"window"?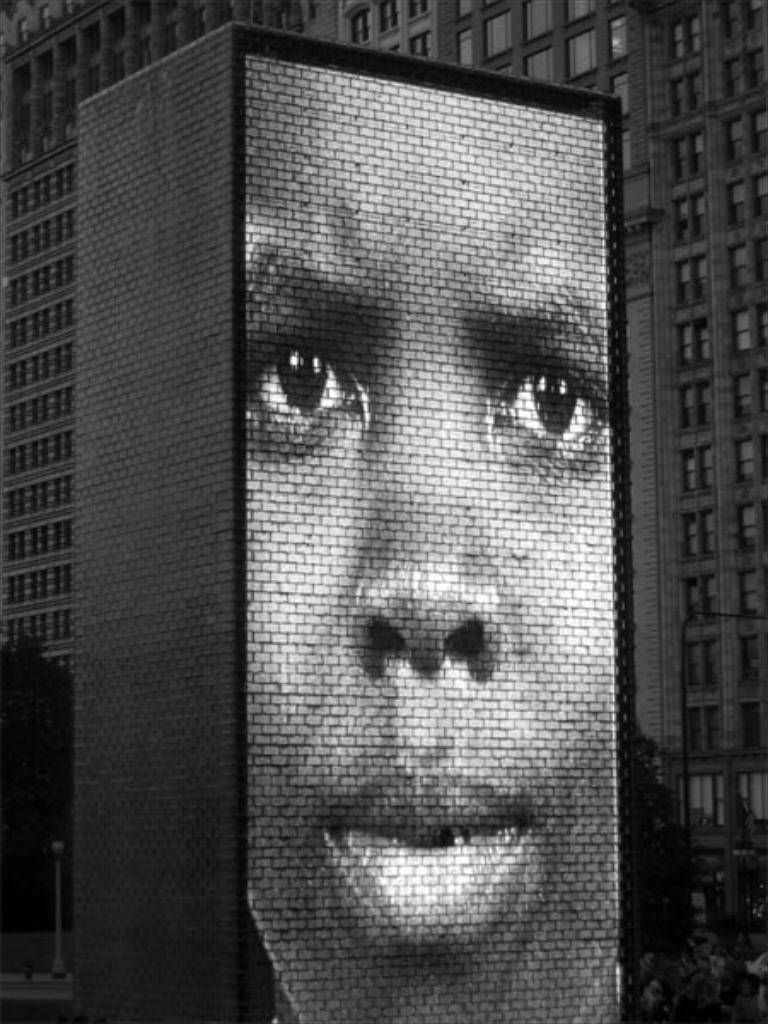
[x1=44, y1=338, x2=77, y2=377]
